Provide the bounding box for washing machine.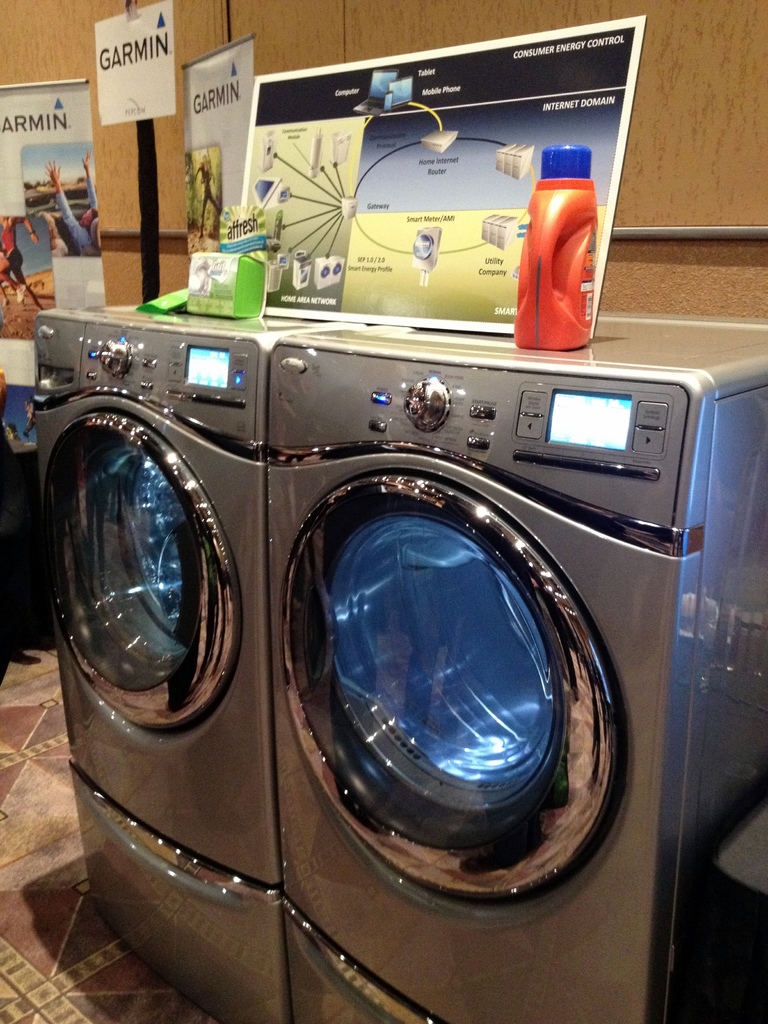
(401,220,447,285).
